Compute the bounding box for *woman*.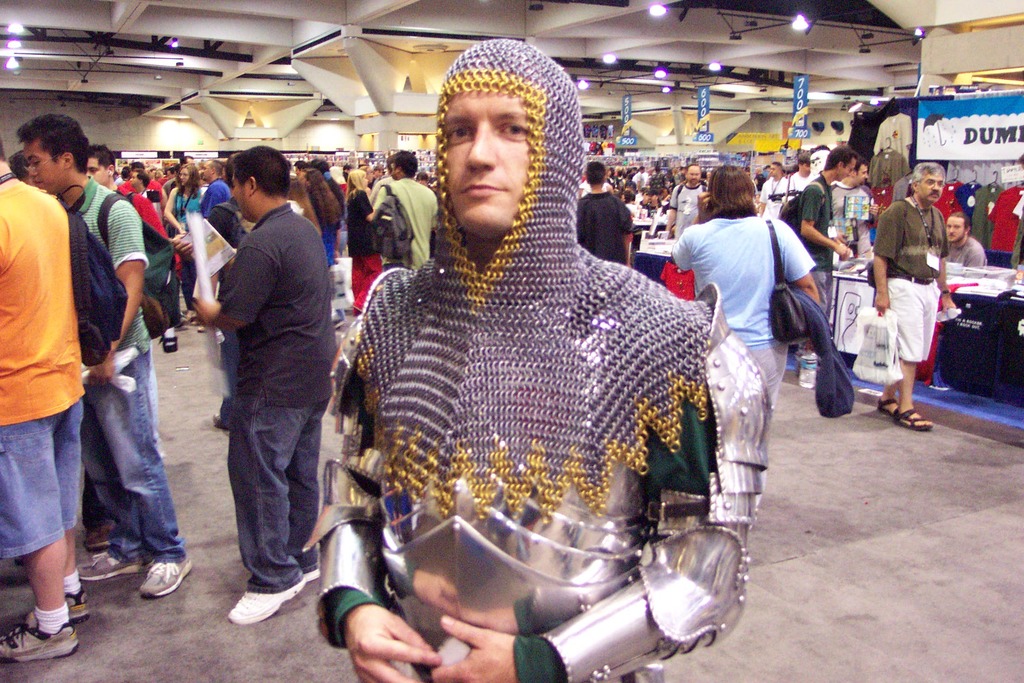
region(163, 162, 207, 327).
